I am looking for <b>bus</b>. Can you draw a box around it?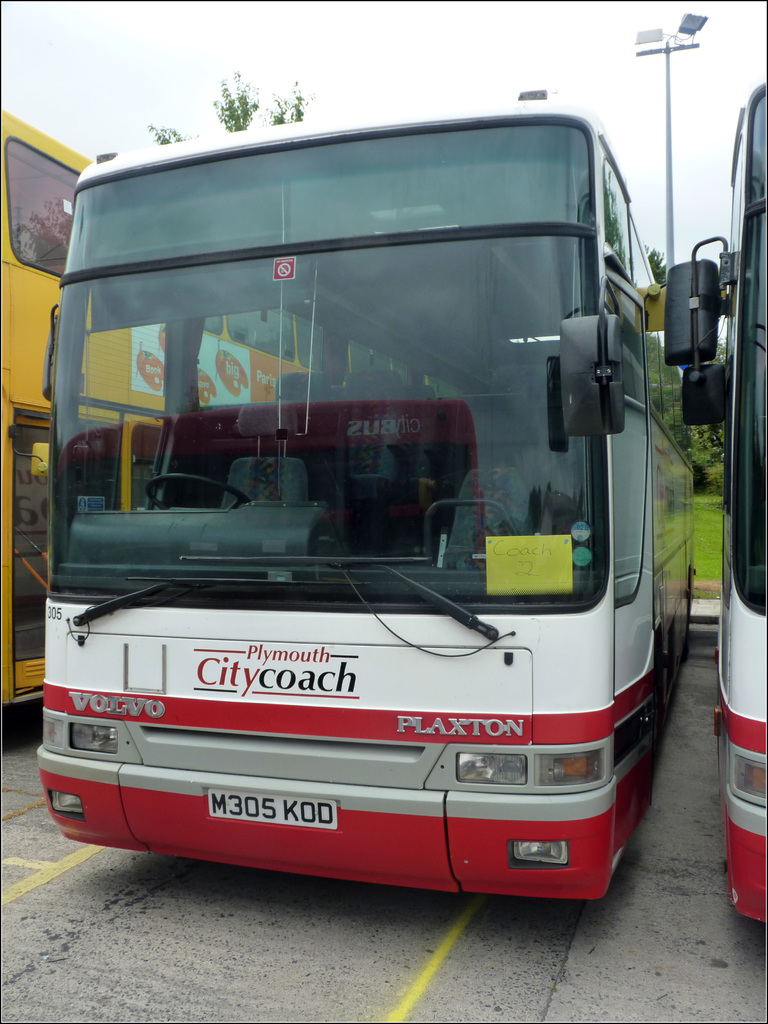
Sure, the bounding box is <region>659, 75, 767, 930</region>.
